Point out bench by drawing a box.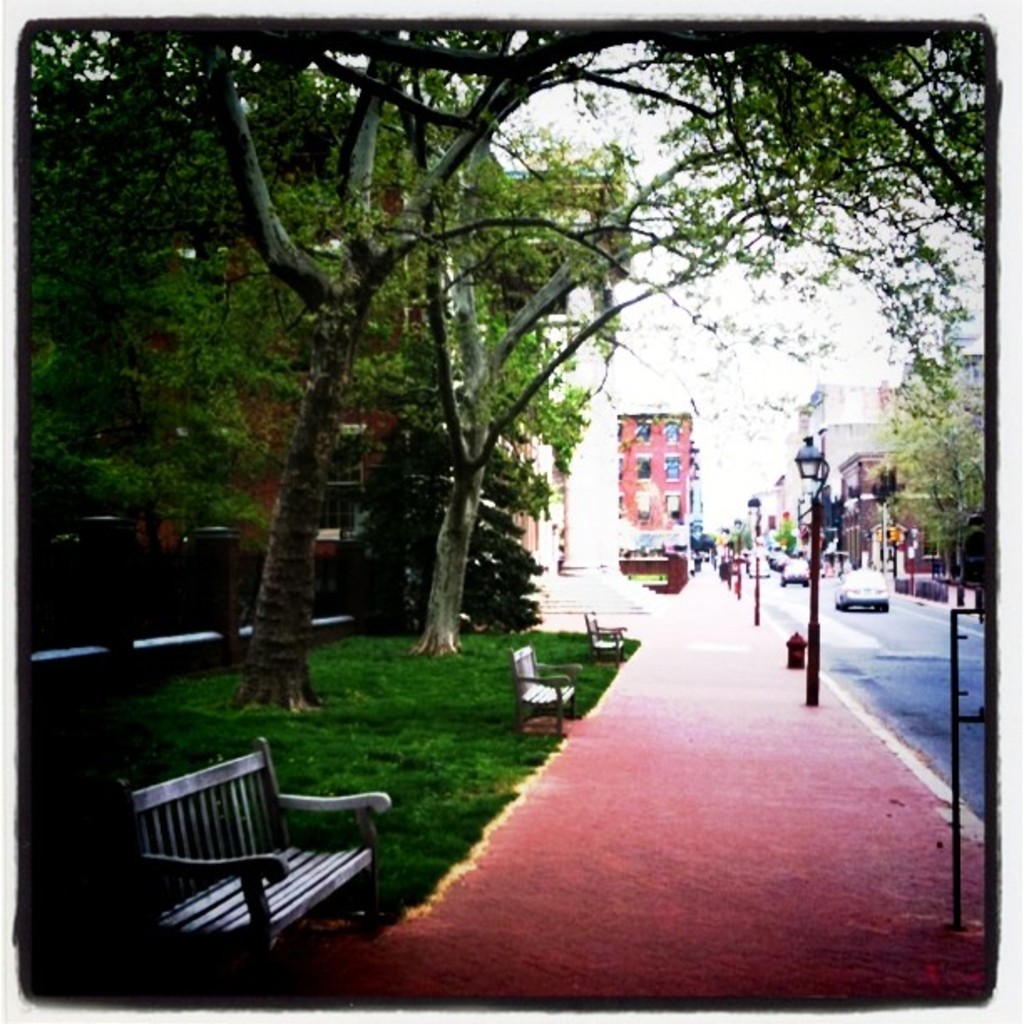
[582,609,629,668].
